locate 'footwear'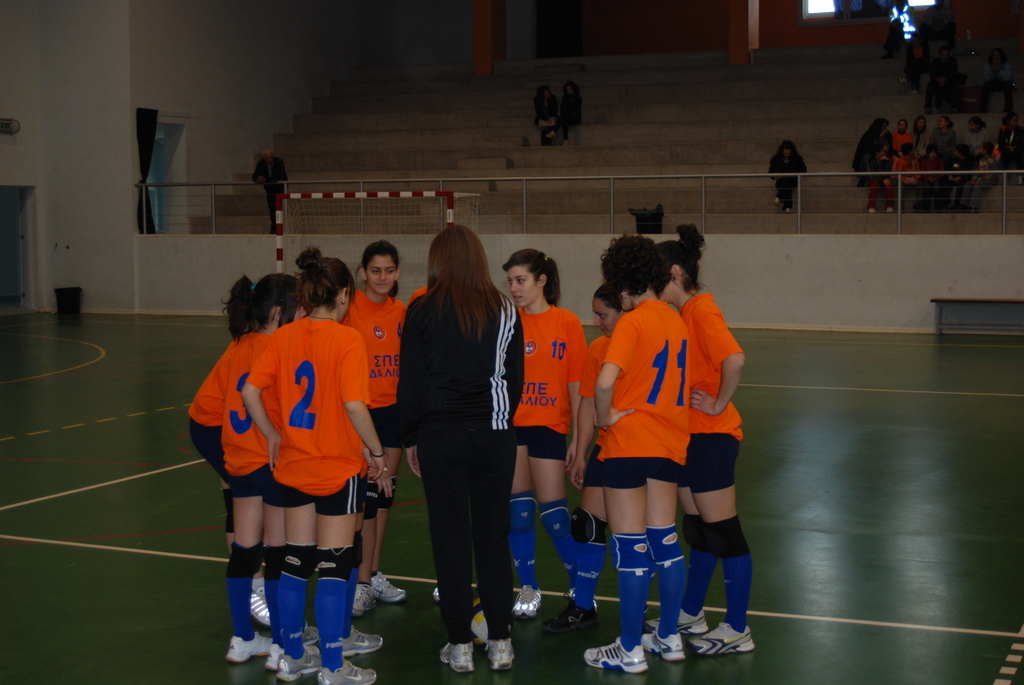
box(317, 654, 378, 684)
